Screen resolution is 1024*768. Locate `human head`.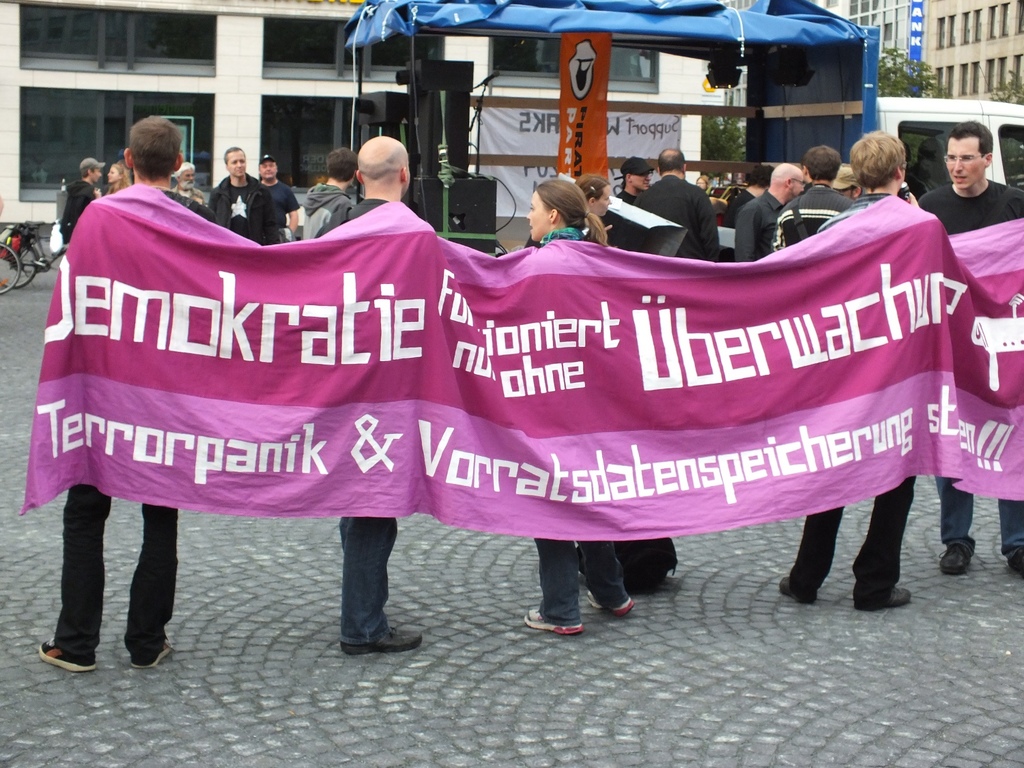
(121, 113, 186, 185).
